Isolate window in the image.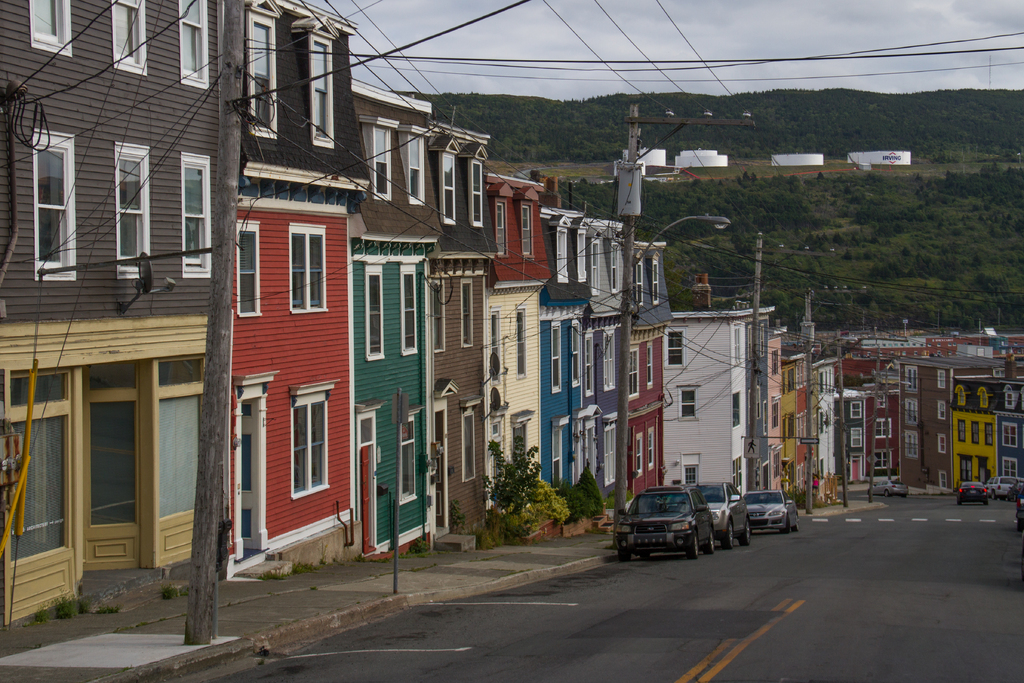
Isolated region: (646,431,657,468).
